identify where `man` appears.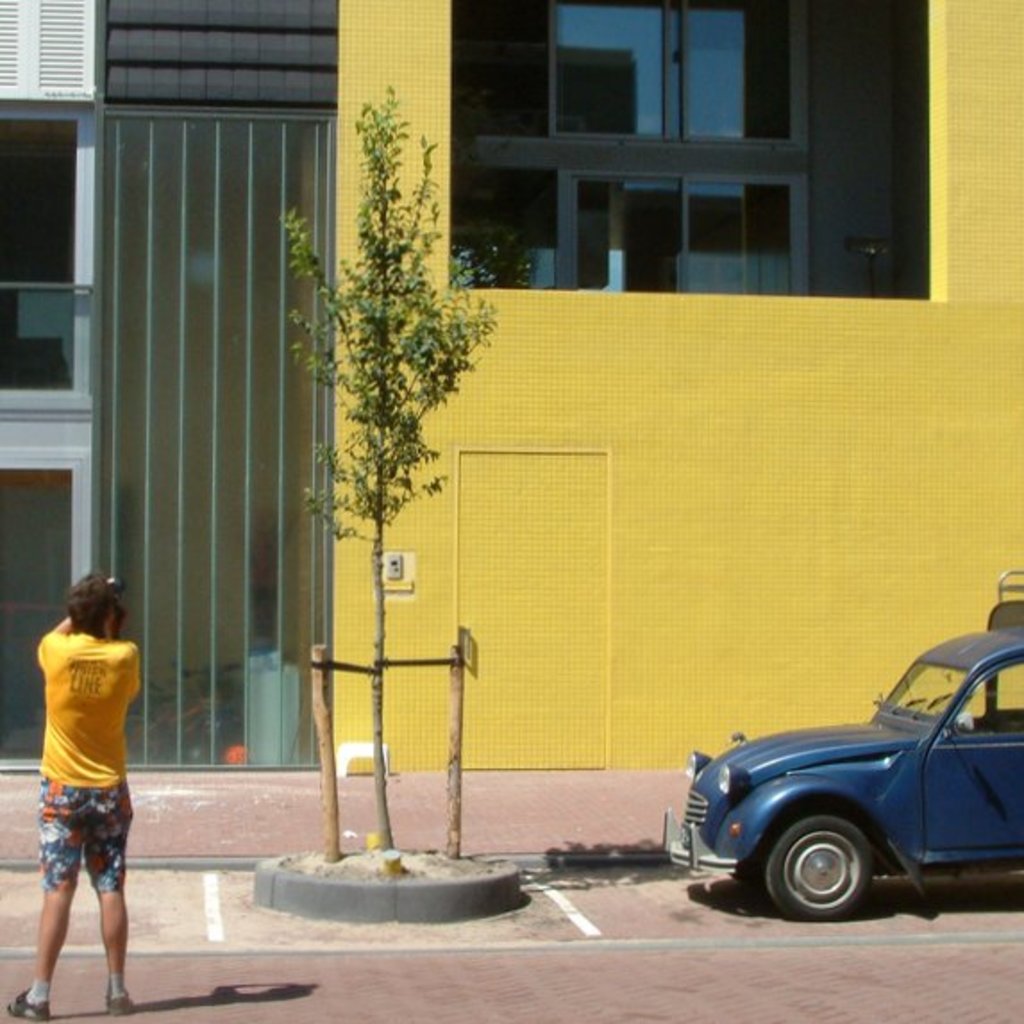
Appears at [30, 563, 132, 1020].
